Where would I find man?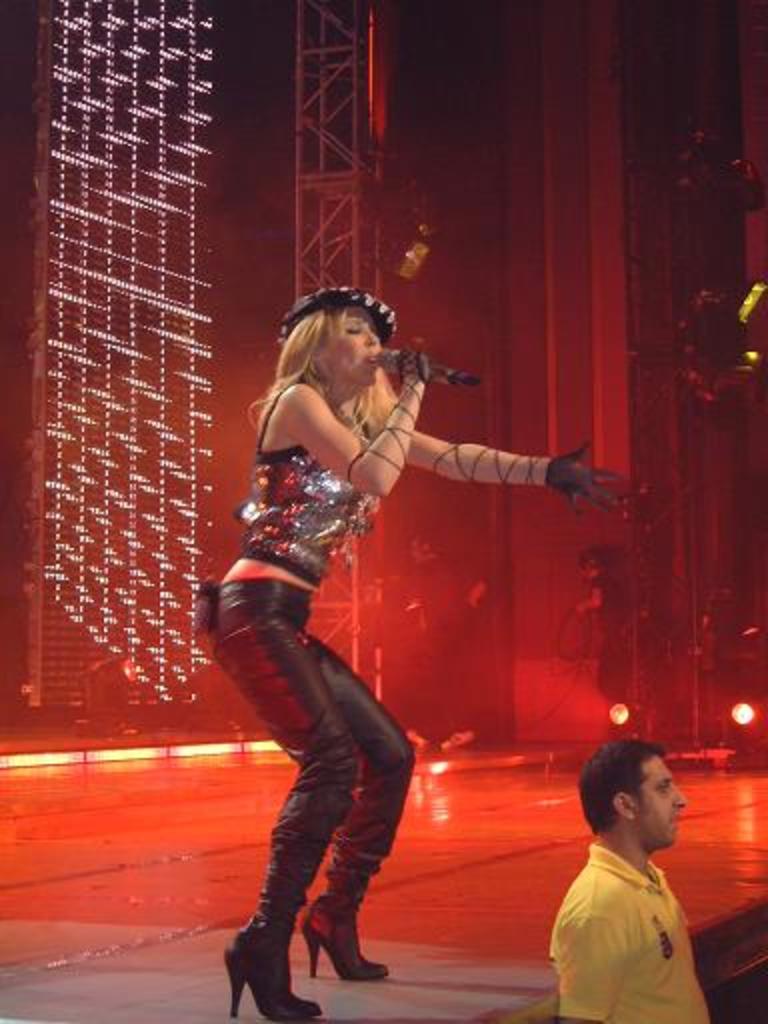
At select_region(524, 710, 720, 1023).
